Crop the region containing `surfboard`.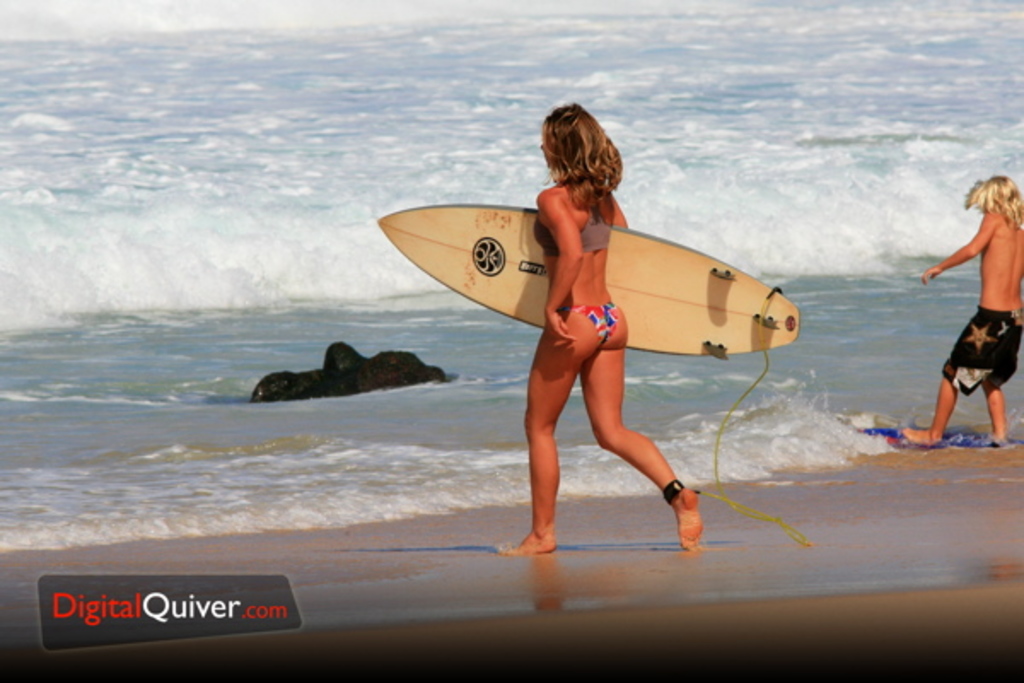
Crop region: Rect(375, 205, 802, 359).
